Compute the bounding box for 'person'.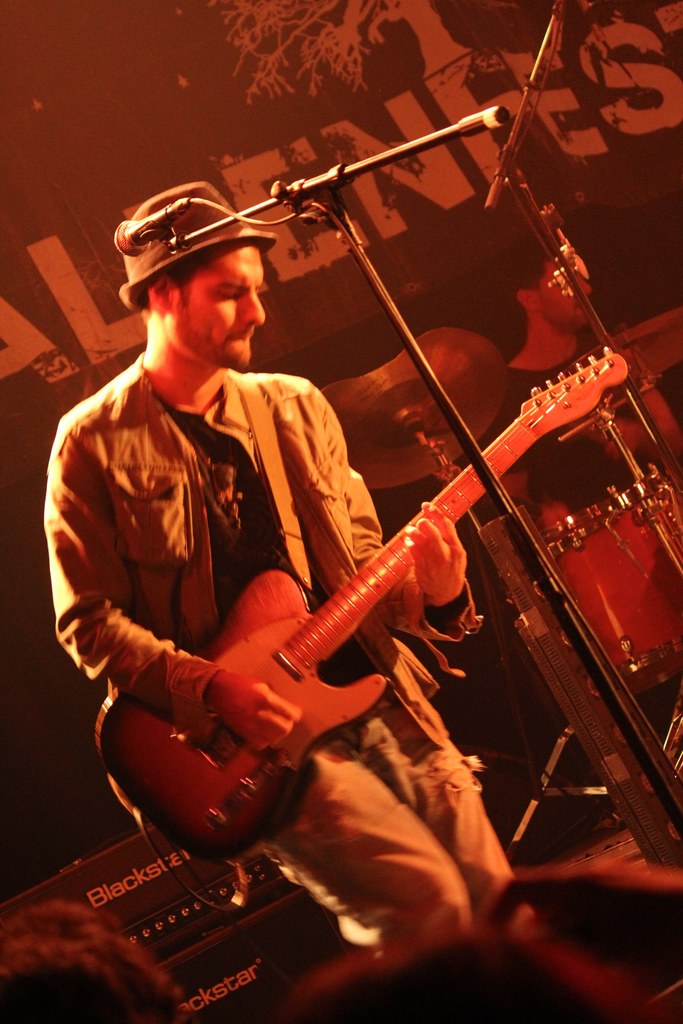
crop(134, 108, 566, 952).
